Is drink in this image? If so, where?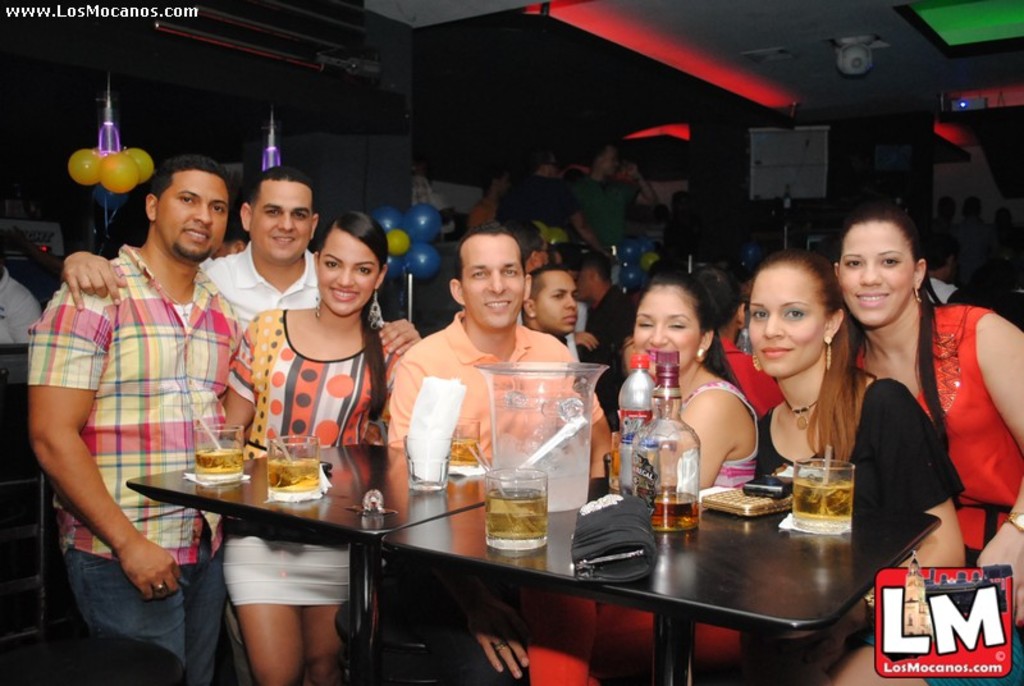
Yes, at region(197, 453, 244, 470).
